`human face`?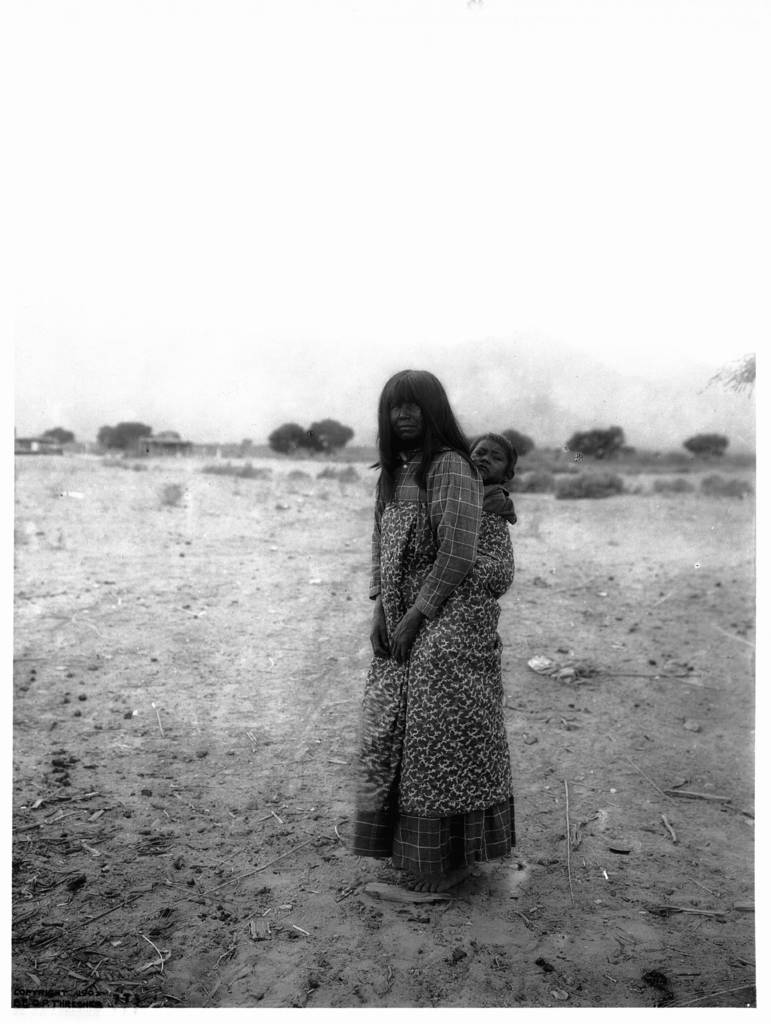
(left=467, top=438, right=509, bottom=483)
